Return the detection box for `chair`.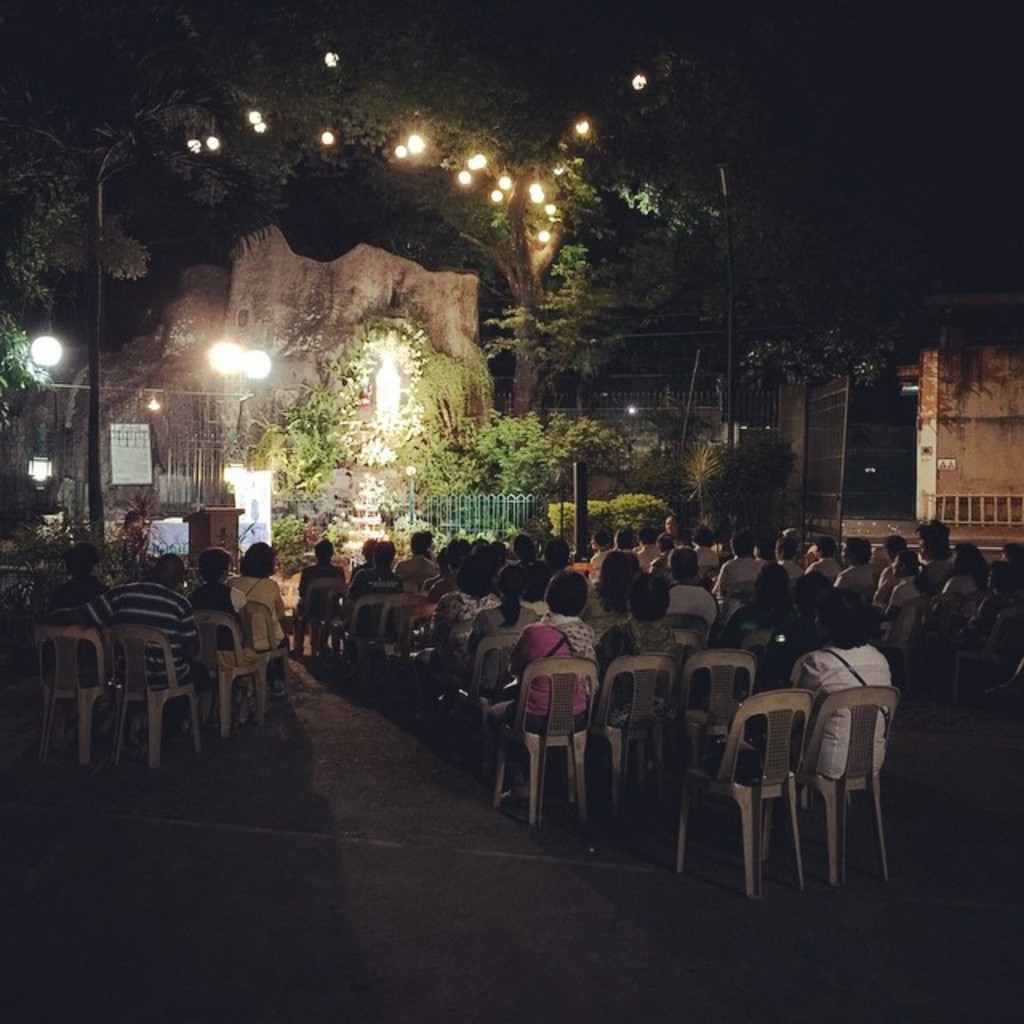
locate(32, 627, 120, 770).
